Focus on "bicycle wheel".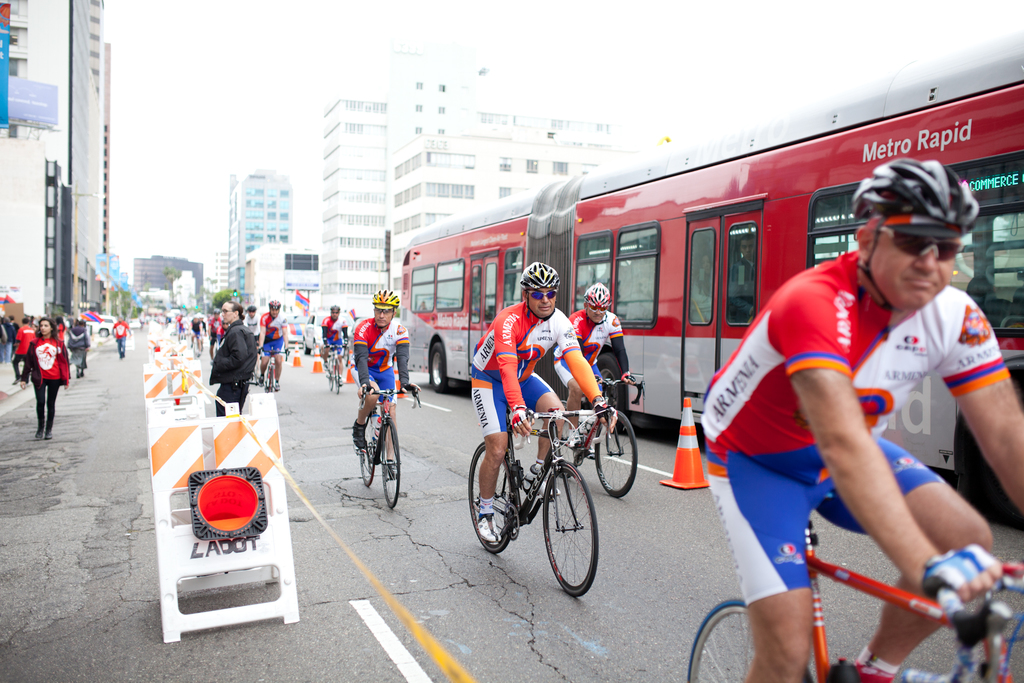
Focused at detection(589, 407, 637, 499).
